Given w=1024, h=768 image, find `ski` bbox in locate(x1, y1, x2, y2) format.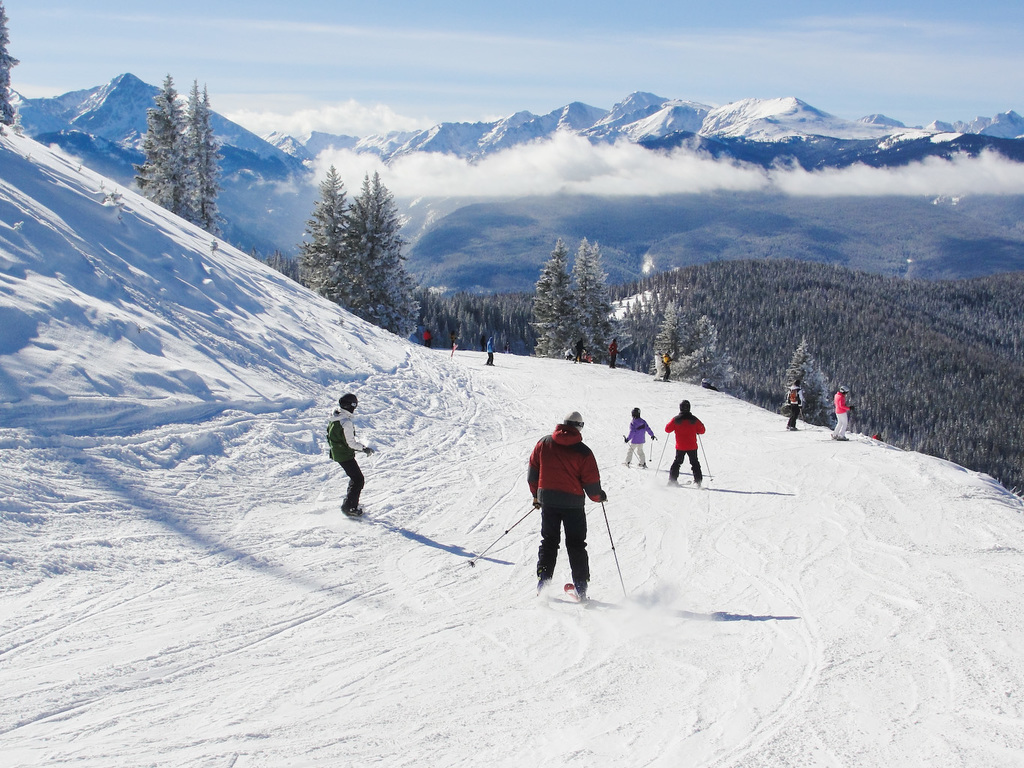
locate(692, 474, 703, 483).
